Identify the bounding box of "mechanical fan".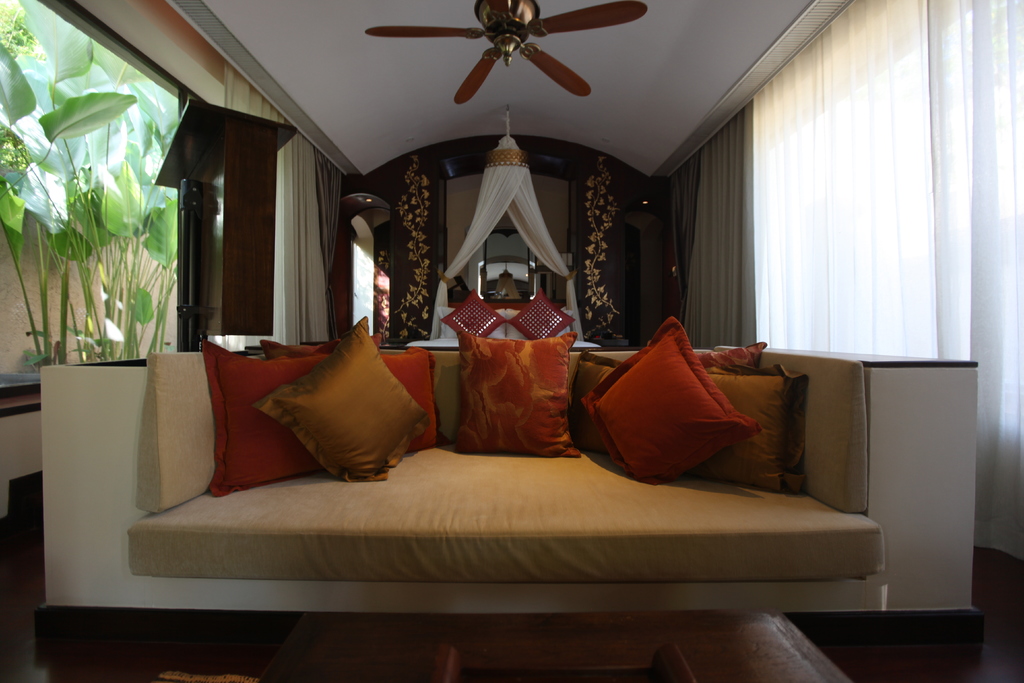
(365,0,649,104).
